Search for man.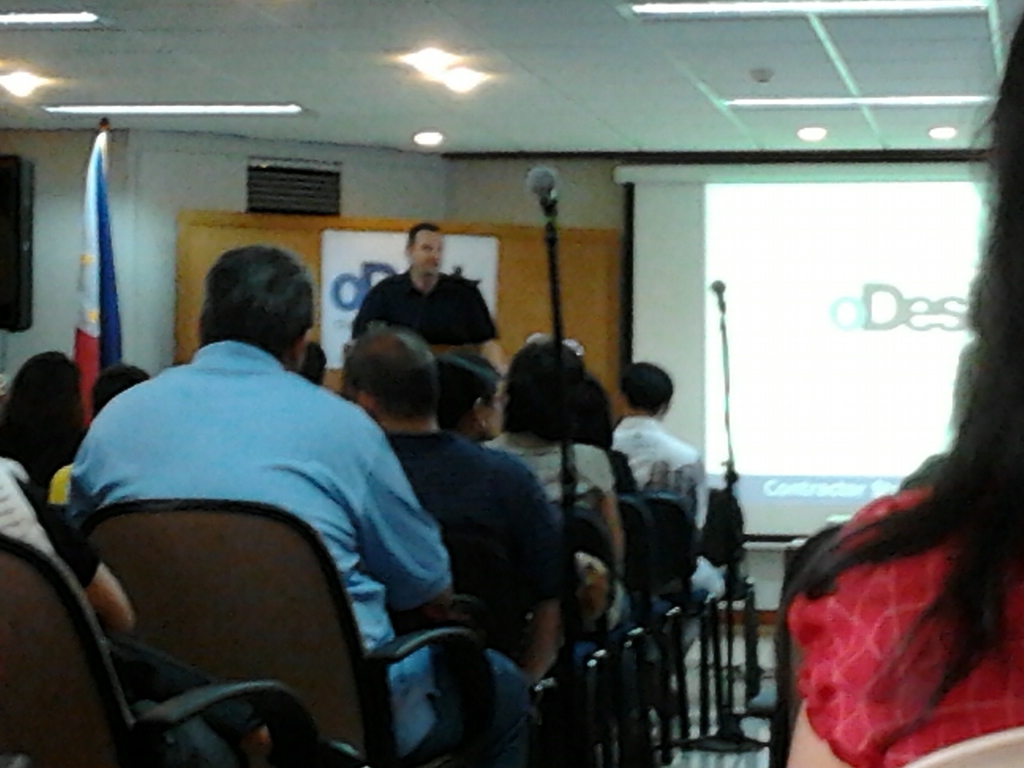
Found at (left=346, top=237, right=496, bottom=376).
